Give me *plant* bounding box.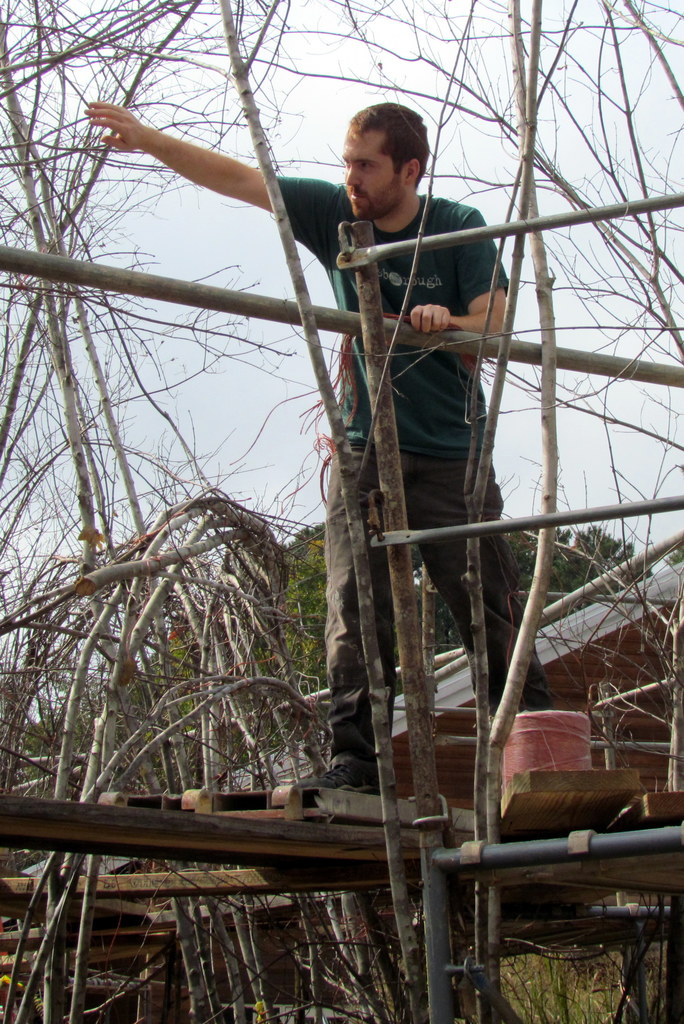
BBox(506, 943, 630, 1023).
